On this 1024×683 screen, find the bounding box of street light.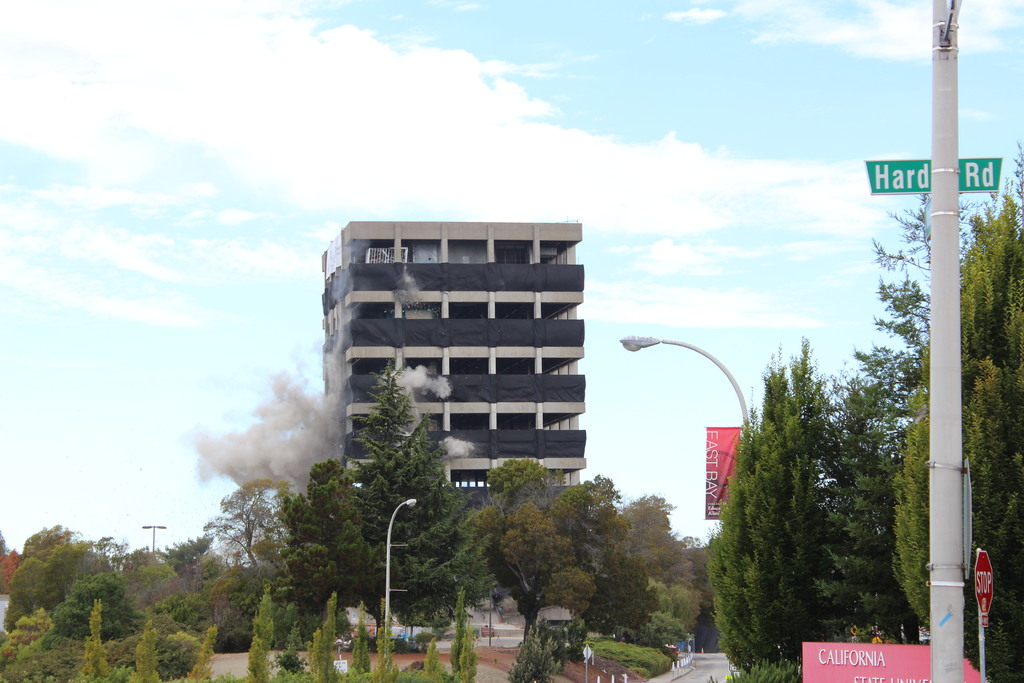
Bounding box: (140, 521, 167, 552).
